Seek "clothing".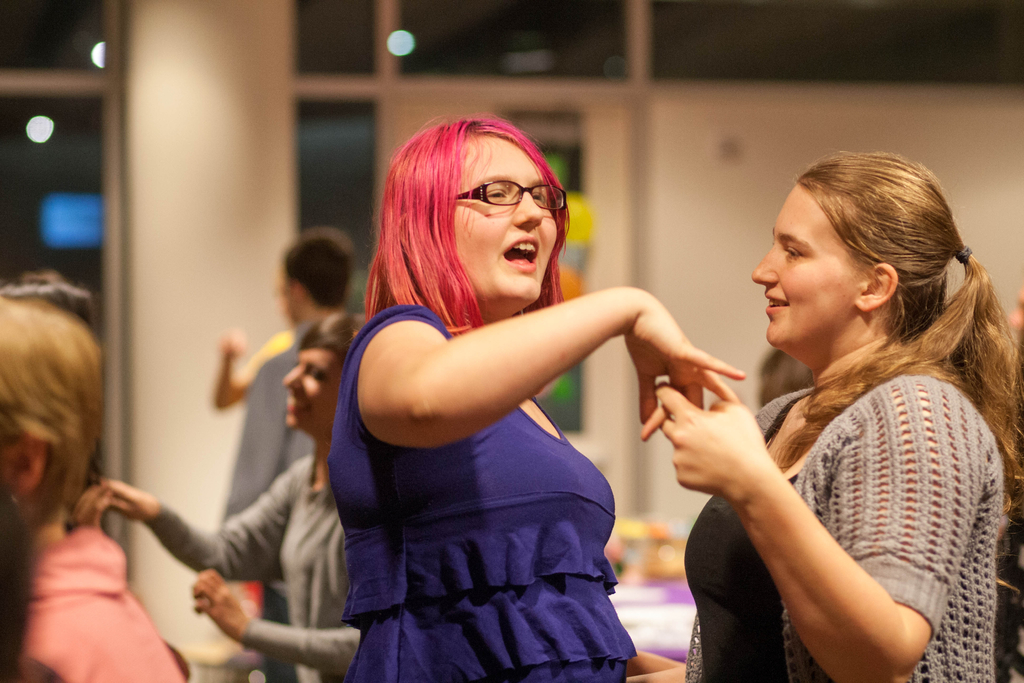
<box>667,365,1000,682</box>.
